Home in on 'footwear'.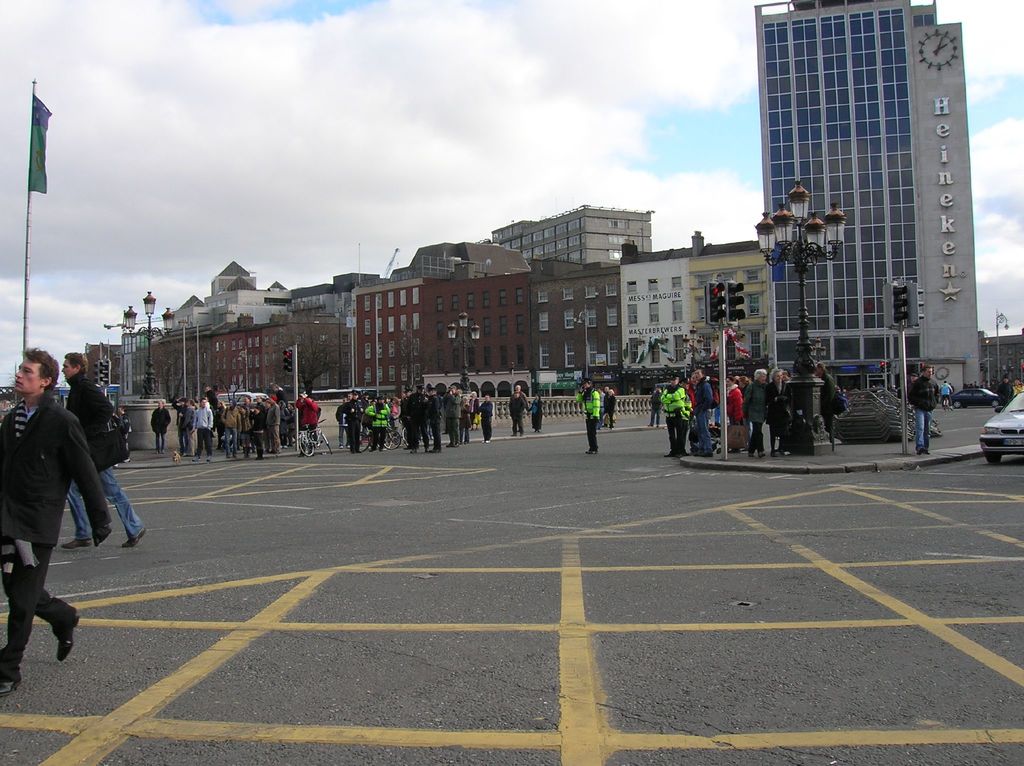
Homed in at box=[540, 429, 543, 432].
